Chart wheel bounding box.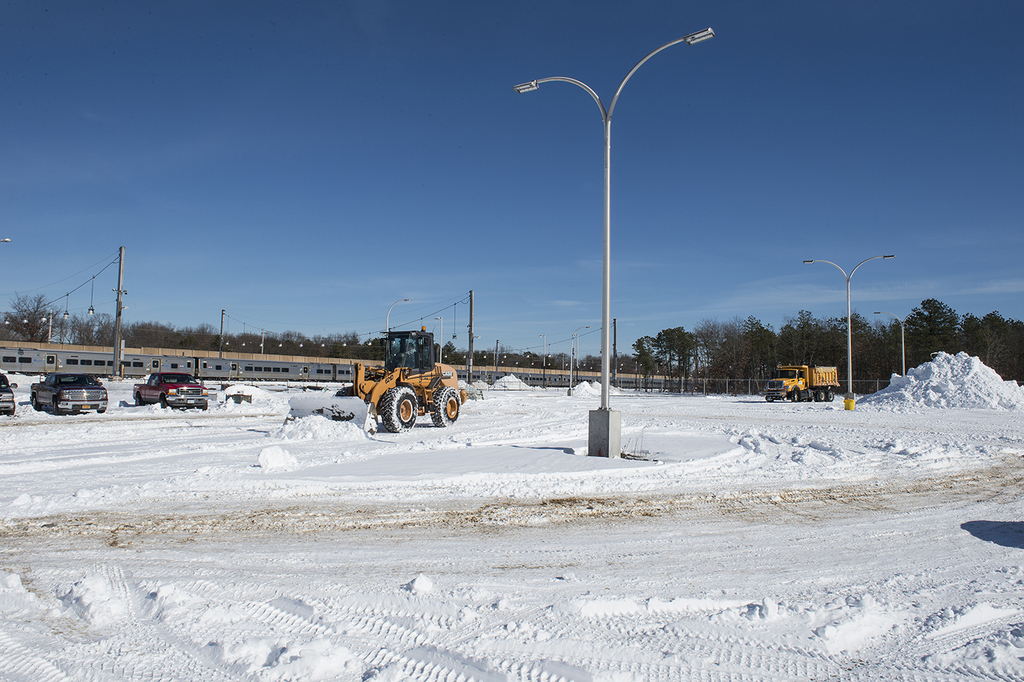
Charted: pyautogui.locateOnScreen(335, 382, 360, 400).
